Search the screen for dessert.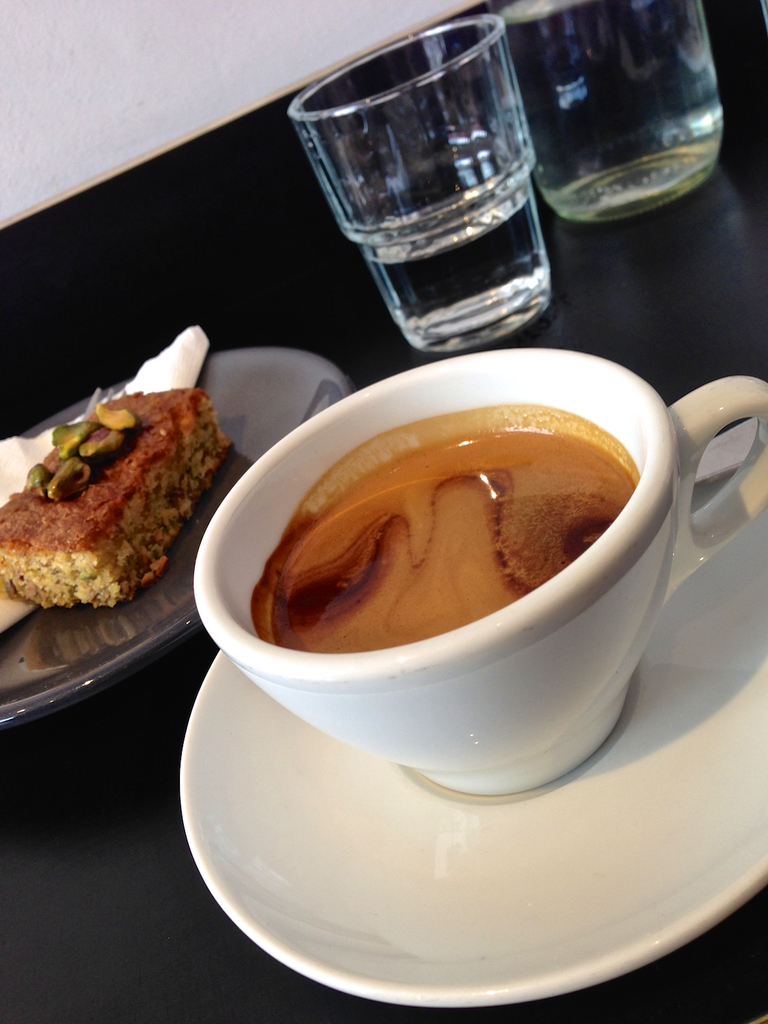
Found at (0,395,234,614).
